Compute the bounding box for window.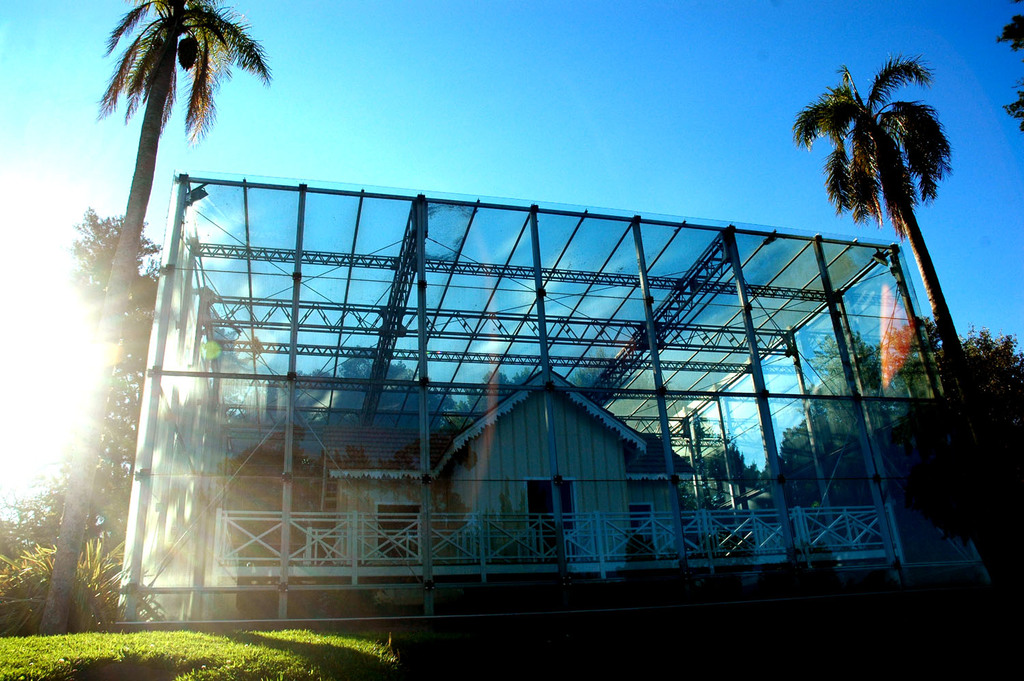
(x1=625, y1=505, x2=651, y2=532).
